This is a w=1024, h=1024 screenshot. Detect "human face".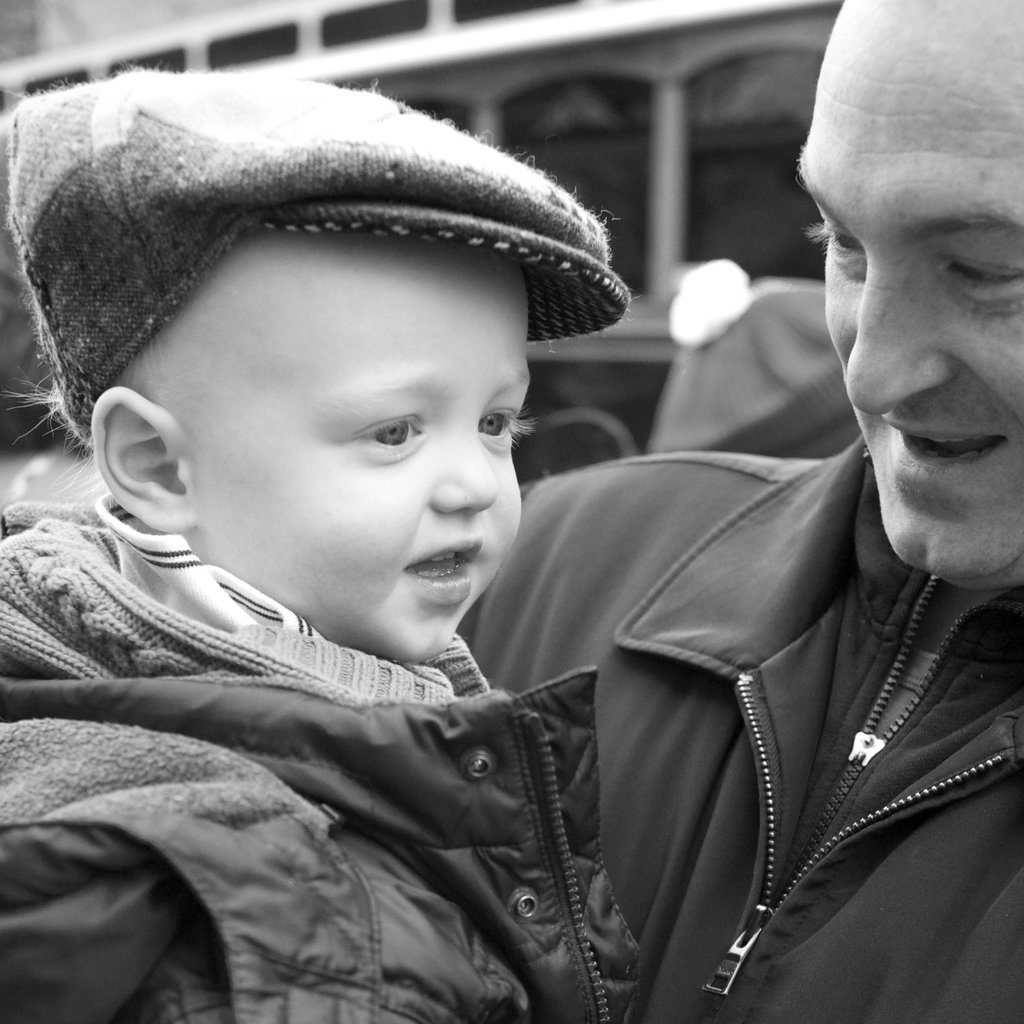
detection(798, 0, 1023, 581).
